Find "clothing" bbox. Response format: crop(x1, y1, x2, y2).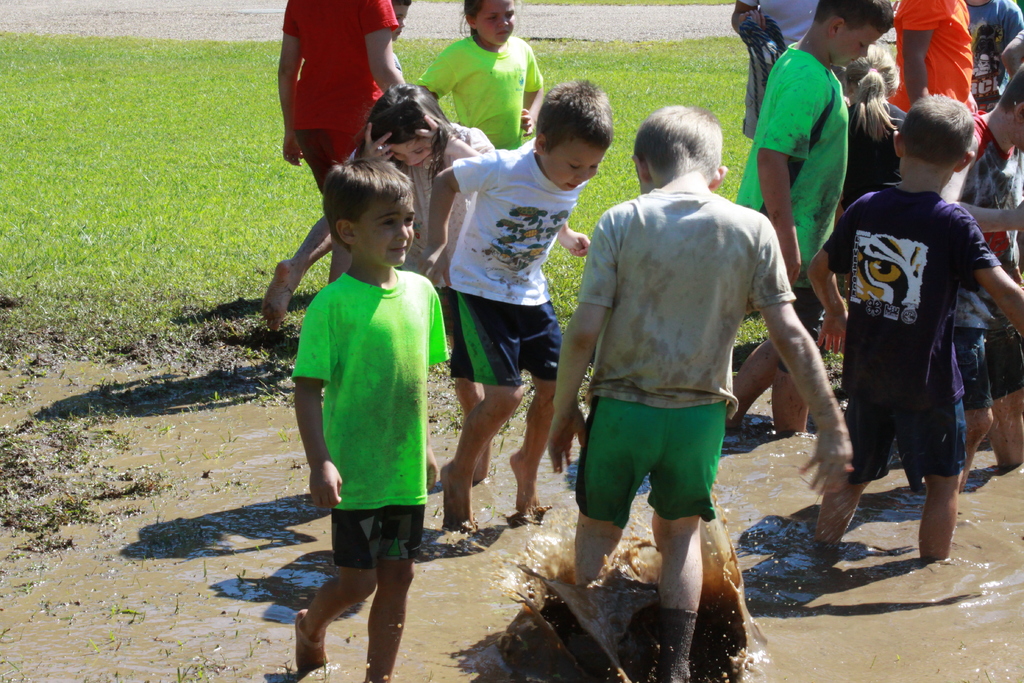
crop(968, 0, 1023, 100).
